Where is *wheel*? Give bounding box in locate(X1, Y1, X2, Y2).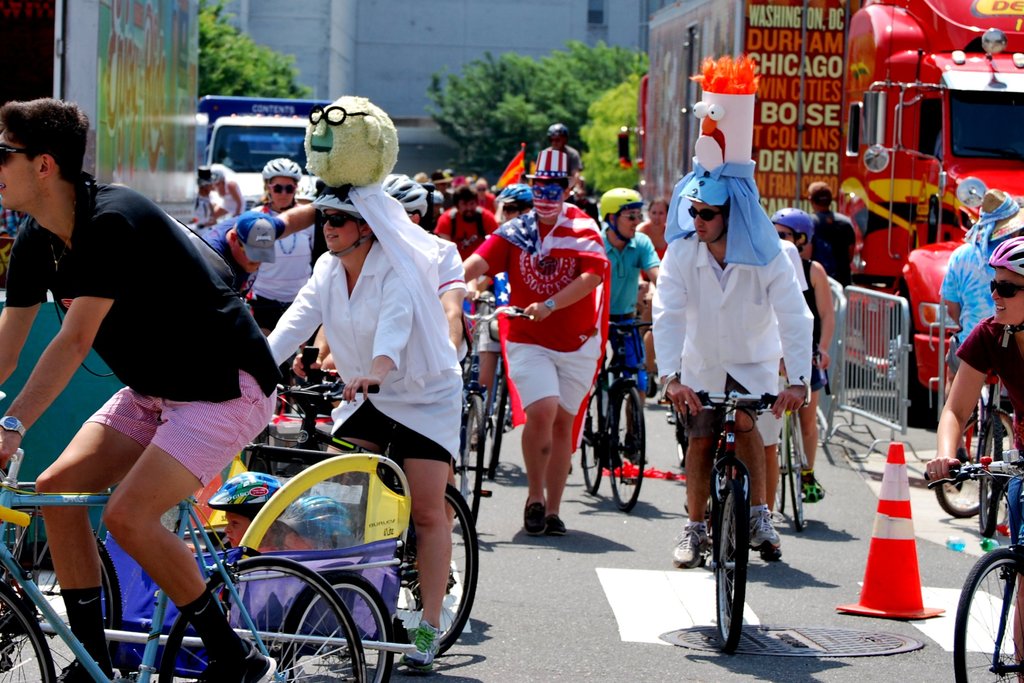
locate(435, 483, 481, 657).
